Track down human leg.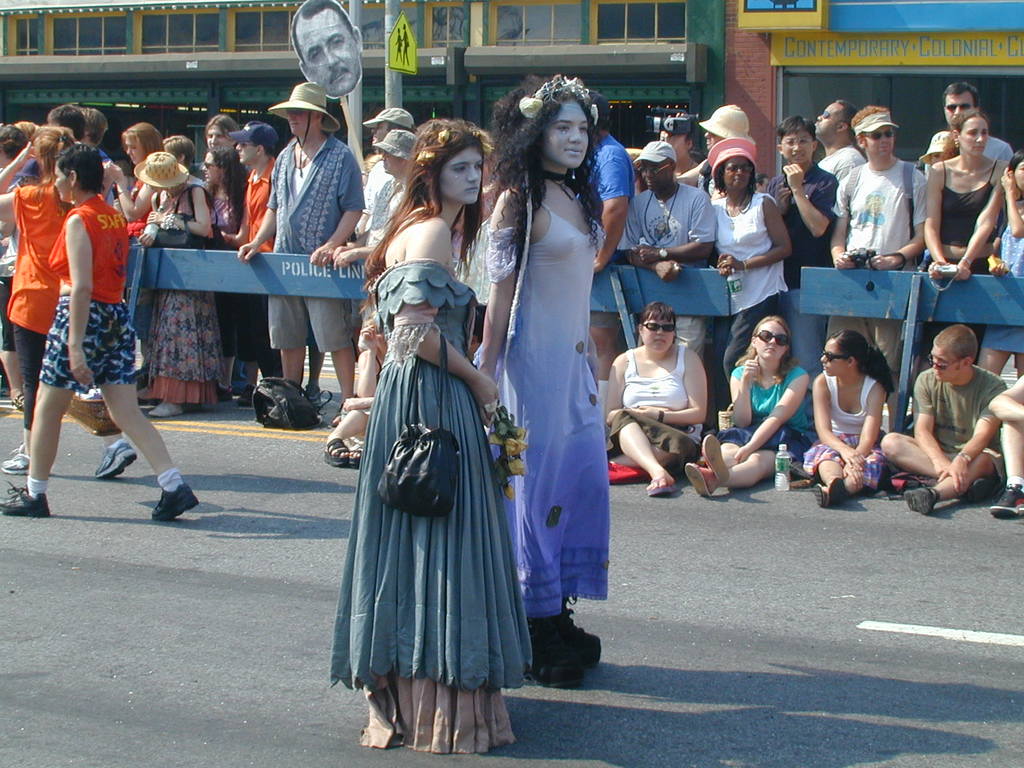
Tracked to 1 287 29 476.
